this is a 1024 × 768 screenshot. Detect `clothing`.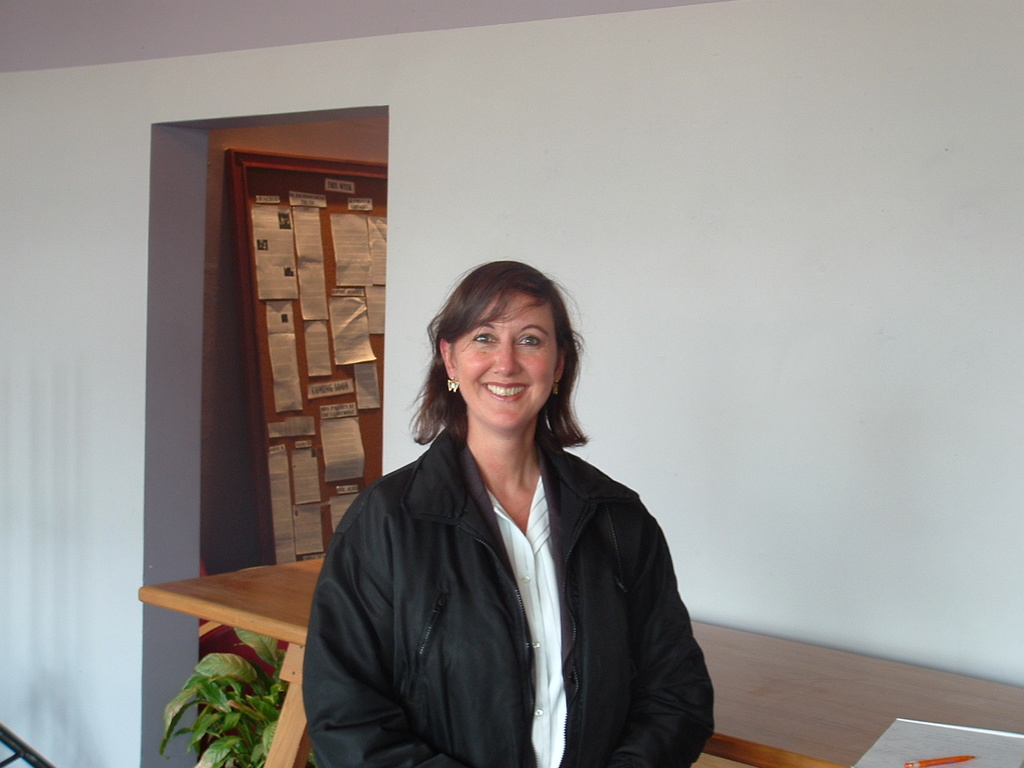
bbox=[291, 362, 714, 756].
